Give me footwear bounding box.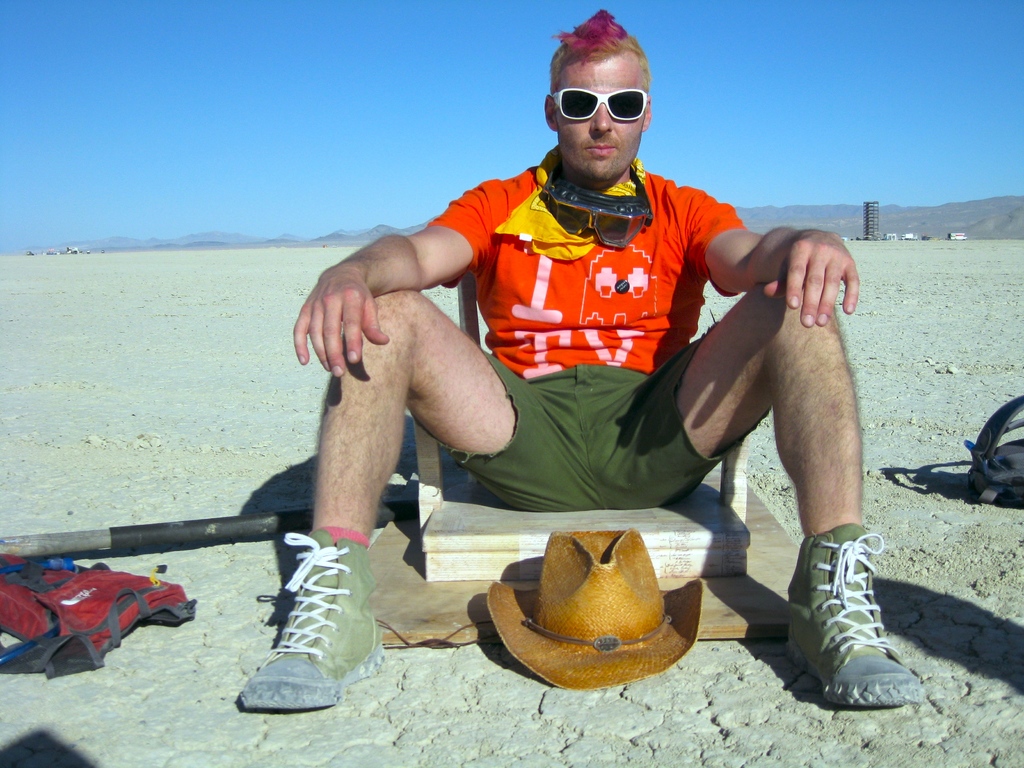
(x1=791, y1=538, x2=909, y2=740).
